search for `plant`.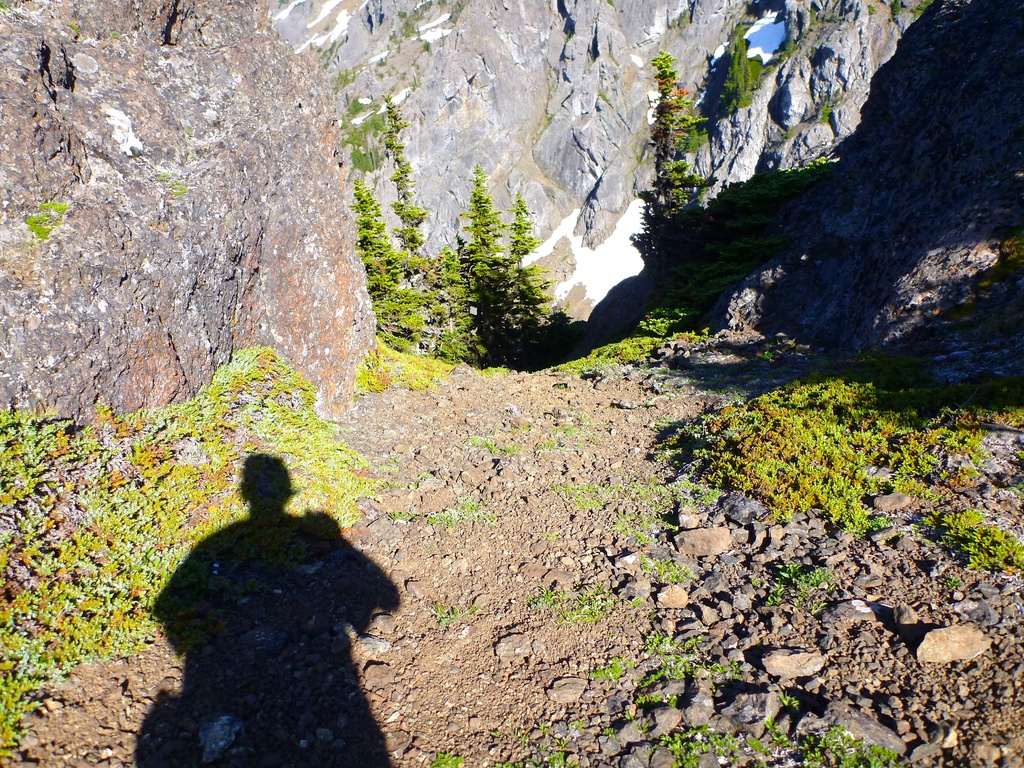
Found at bbox=[386, 510, 410, 524].
